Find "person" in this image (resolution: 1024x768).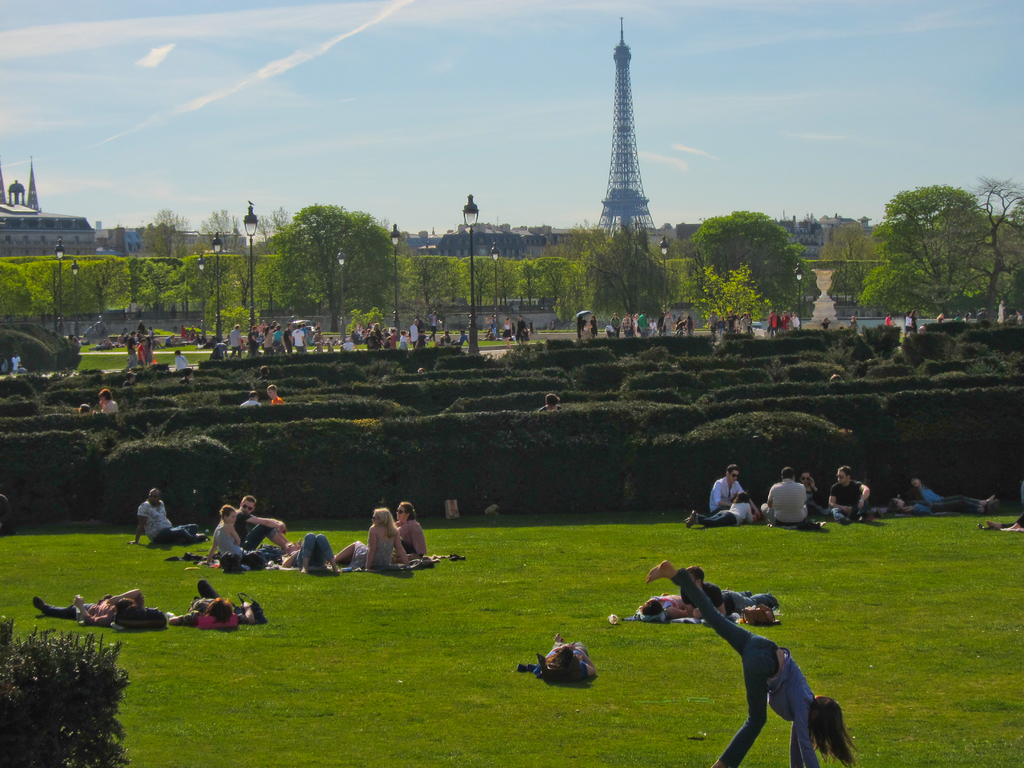
(575, 315, 586, 336).
